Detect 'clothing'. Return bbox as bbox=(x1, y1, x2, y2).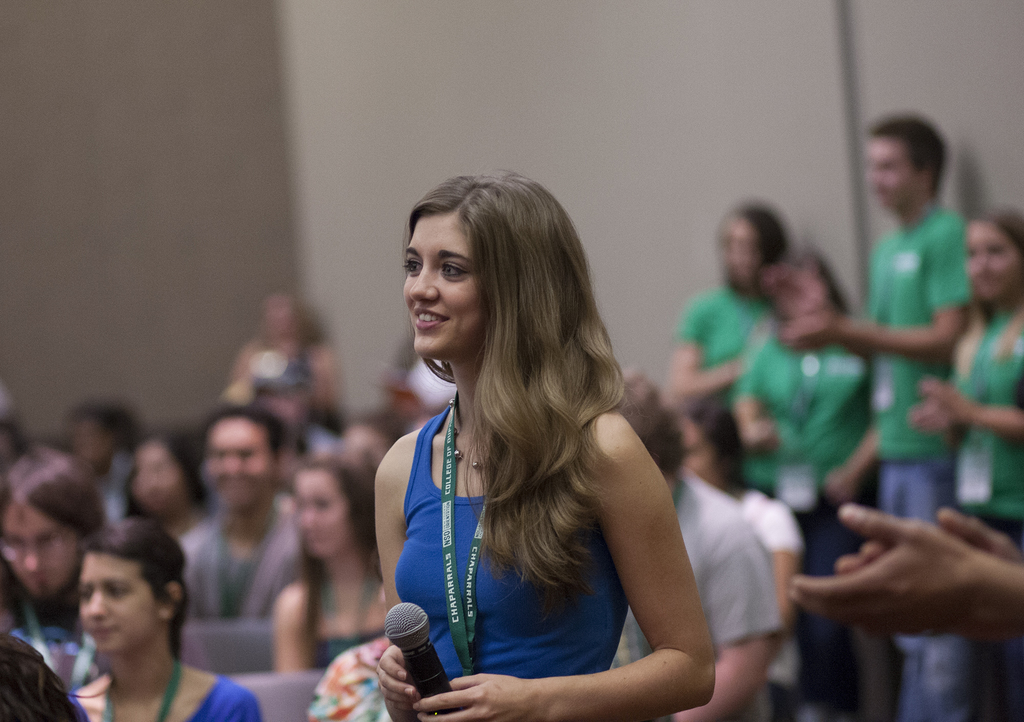
bbox=(310, 585, 388, 673).
